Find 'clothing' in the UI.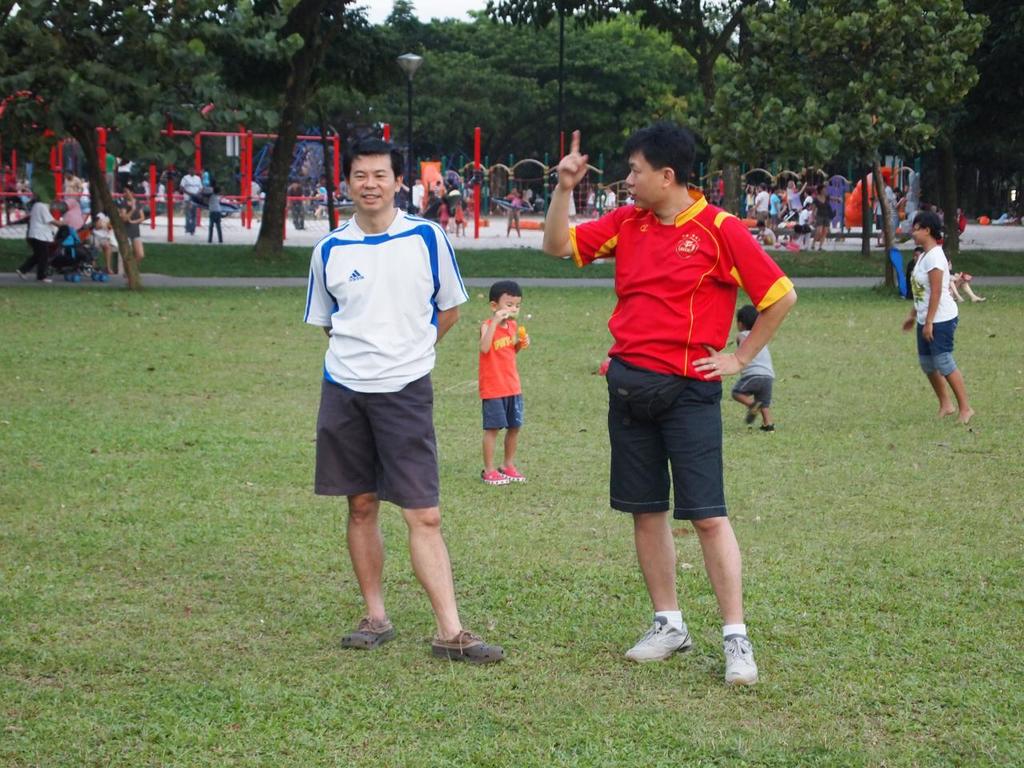
UI element at box(19, 198, 46, 282).
